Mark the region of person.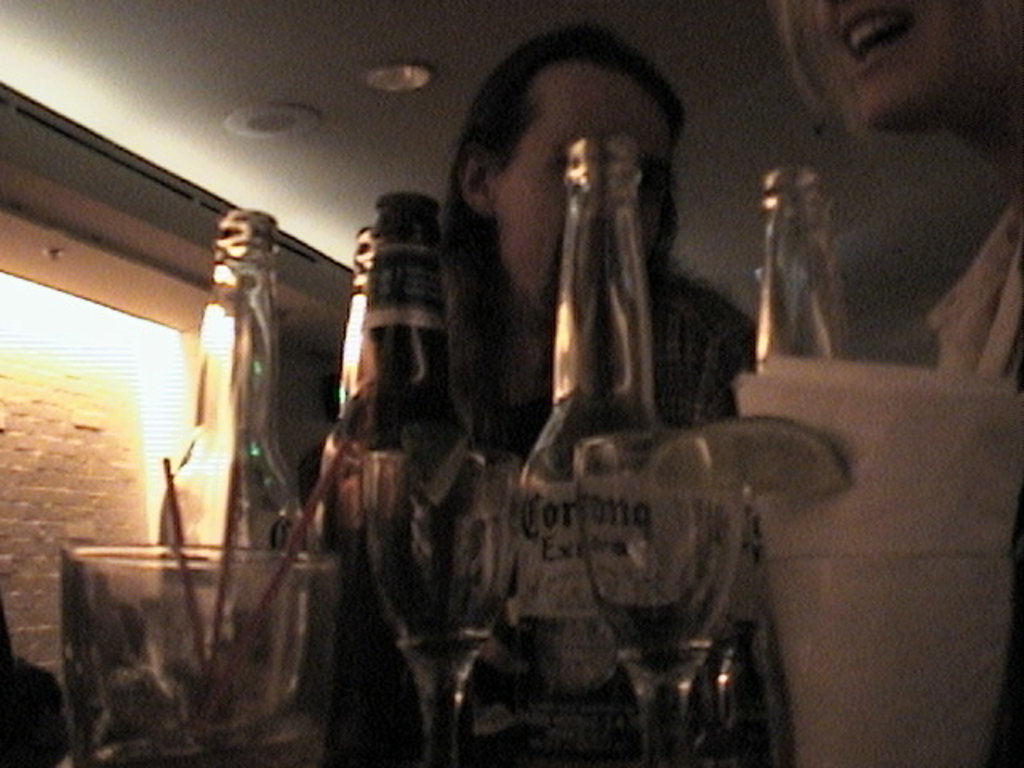
Region: x1=0, y1=597, x2=70, y2=766.
